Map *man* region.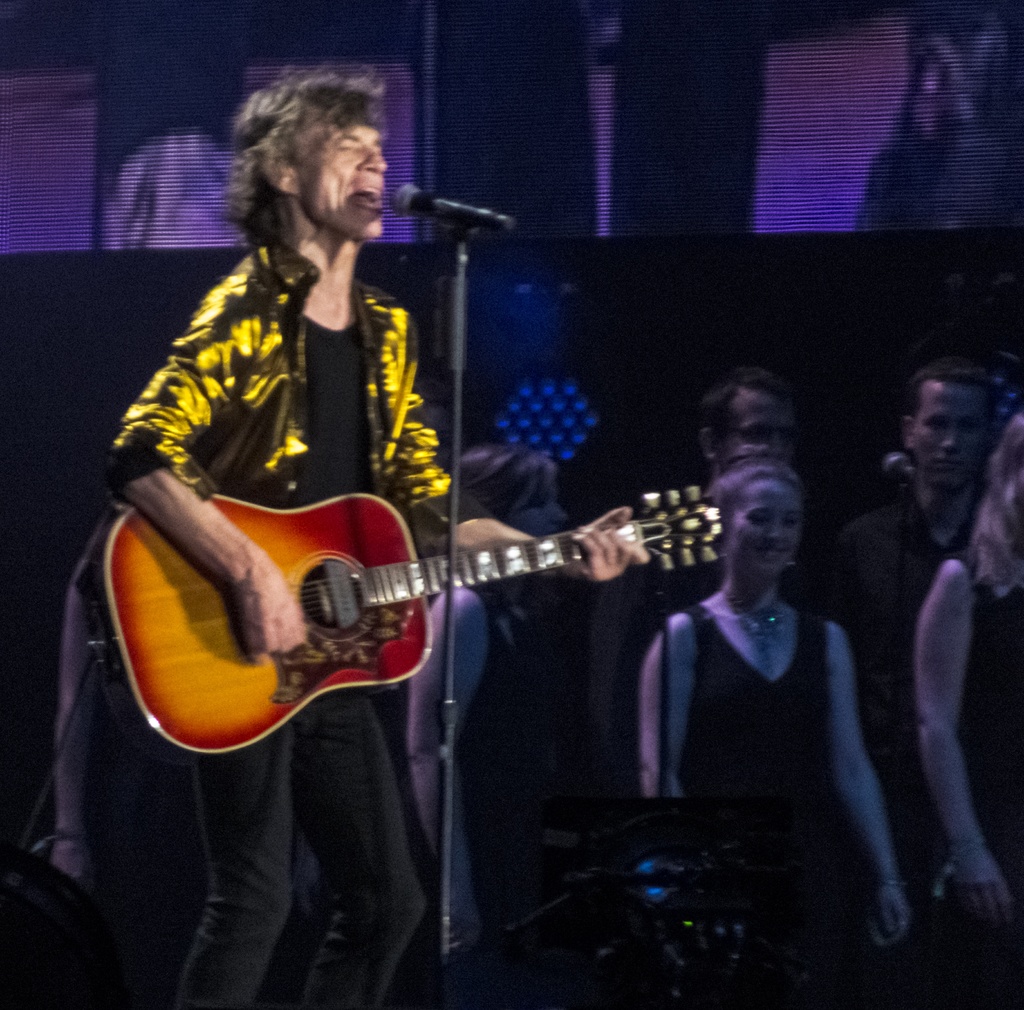
Mapped to <box>577,371,827,822</box>.
